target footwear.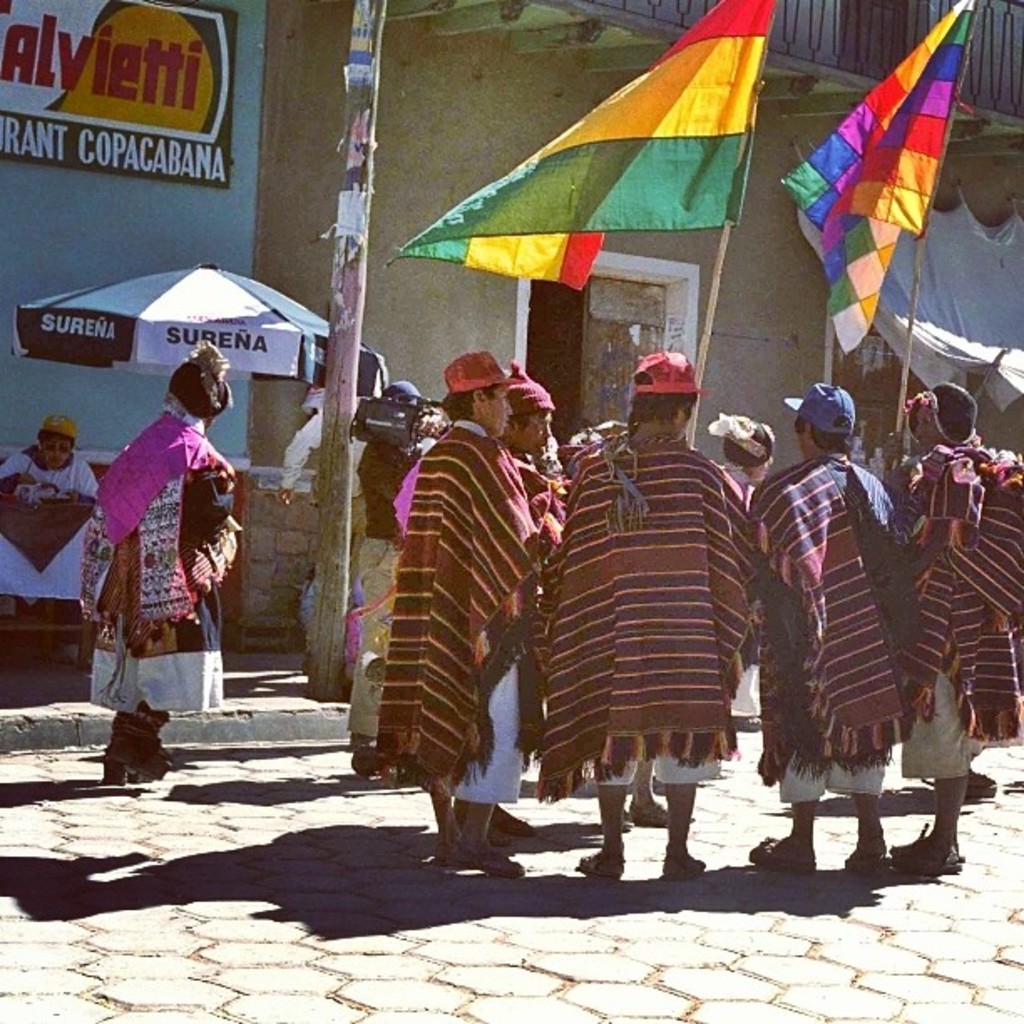
Target region: {"left": 629, "top": 801, "right": 694, "bottom": 825}.
